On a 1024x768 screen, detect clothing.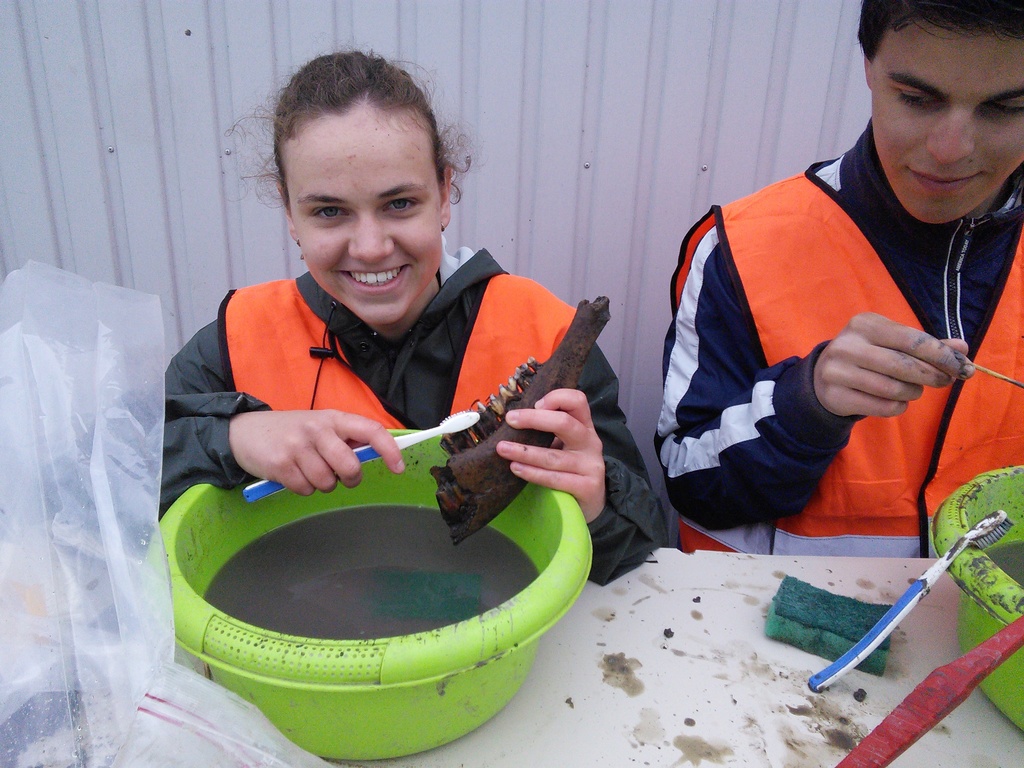
<region>661, 115, 1005, 553</region>.
